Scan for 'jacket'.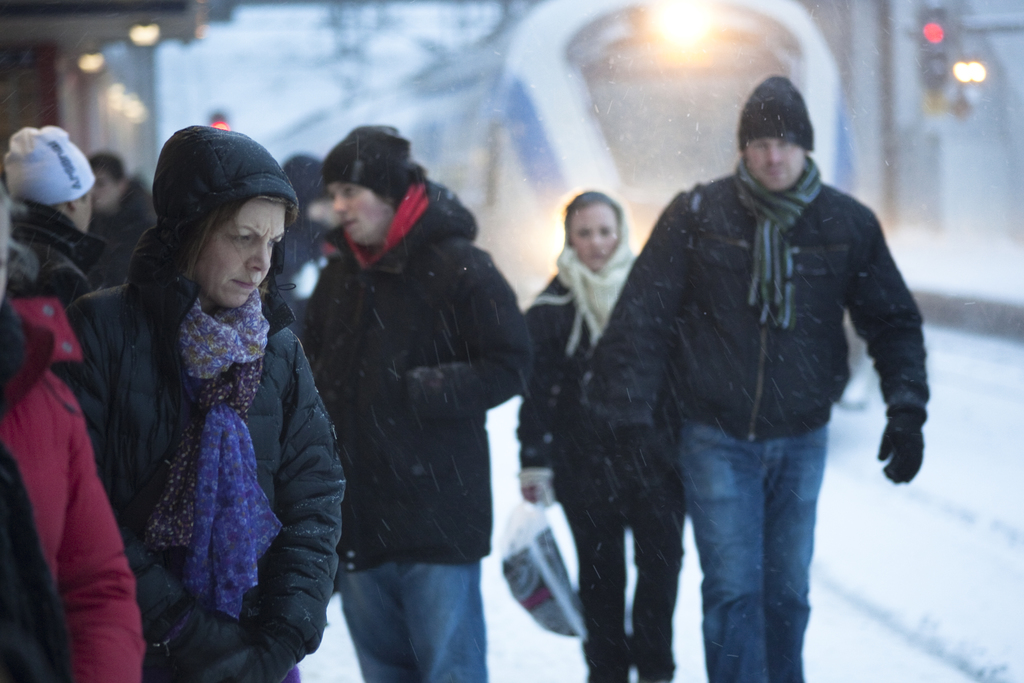
Scan result: BBox(586, 165, 942, 447).
